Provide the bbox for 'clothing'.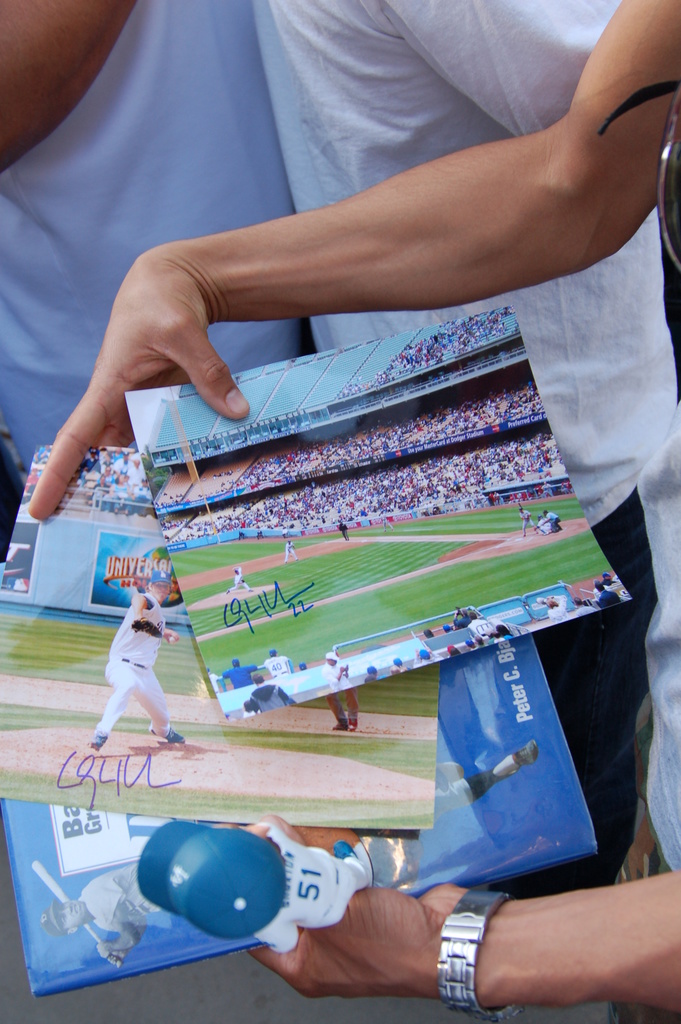
[left=252, top=683, right=298, bottom=714].
